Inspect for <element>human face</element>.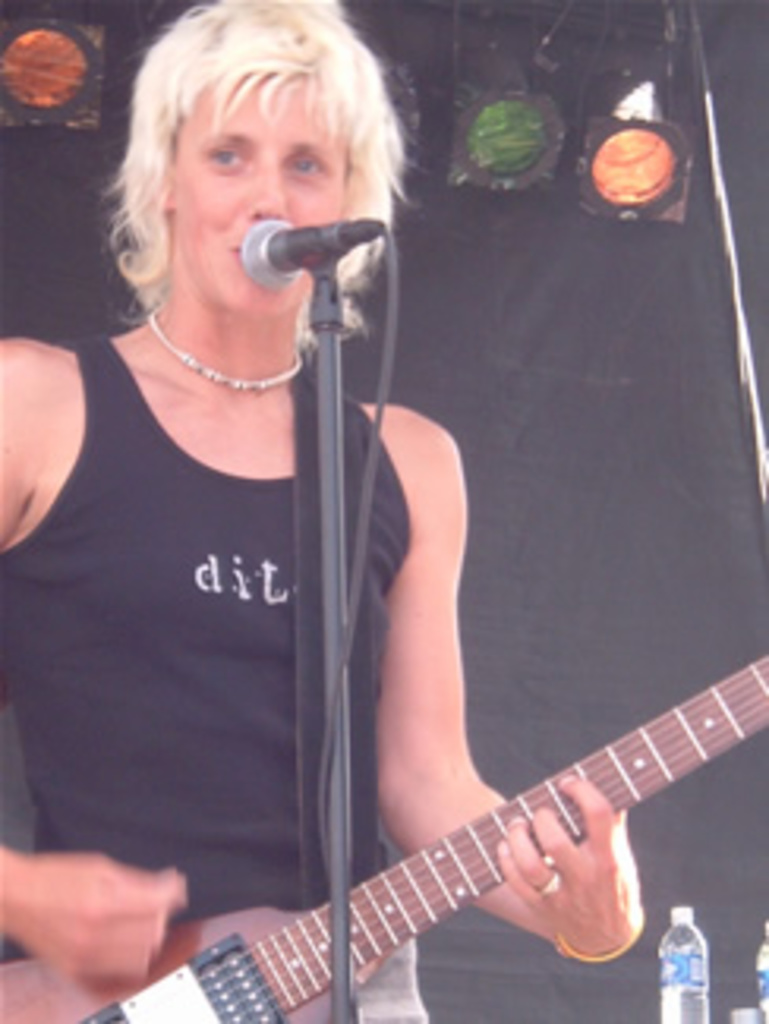
Inspection: (170,66,344,315).
